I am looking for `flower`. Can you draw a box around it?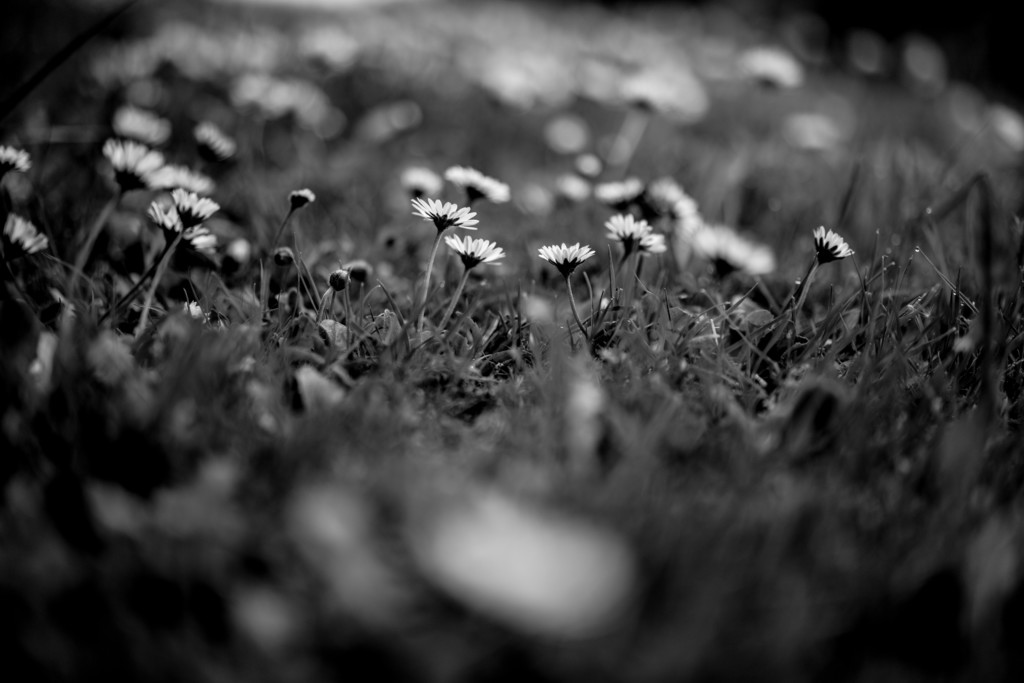
Sure, the bounding box is [0, 215, 47, 262].
